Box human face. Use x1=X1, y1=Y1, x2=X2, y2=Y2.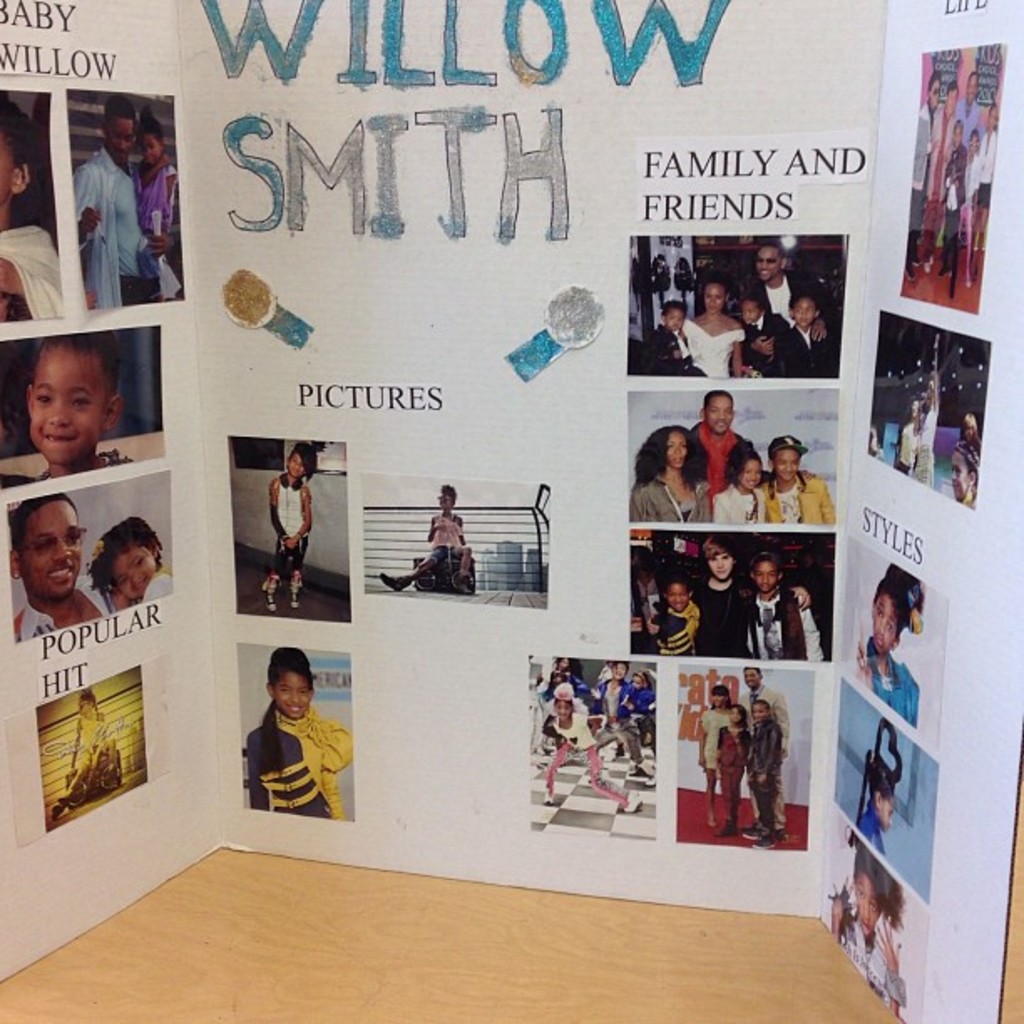
x1=0, y1=127, x2=18, y2=202.
